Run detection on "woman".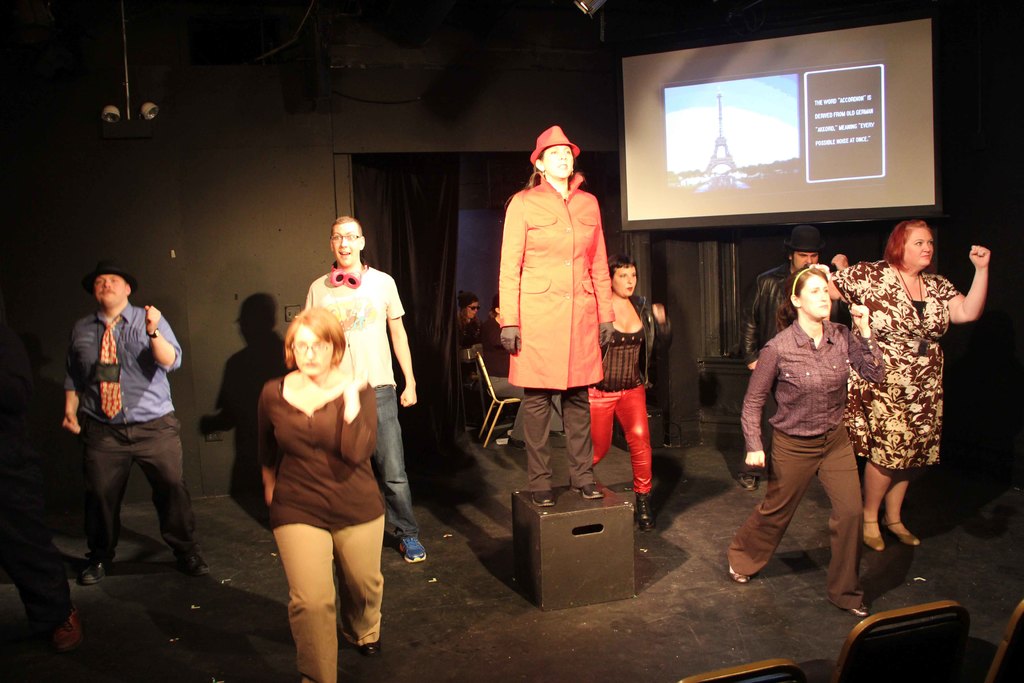
Result: select_region(456, 291, 486, 371).
